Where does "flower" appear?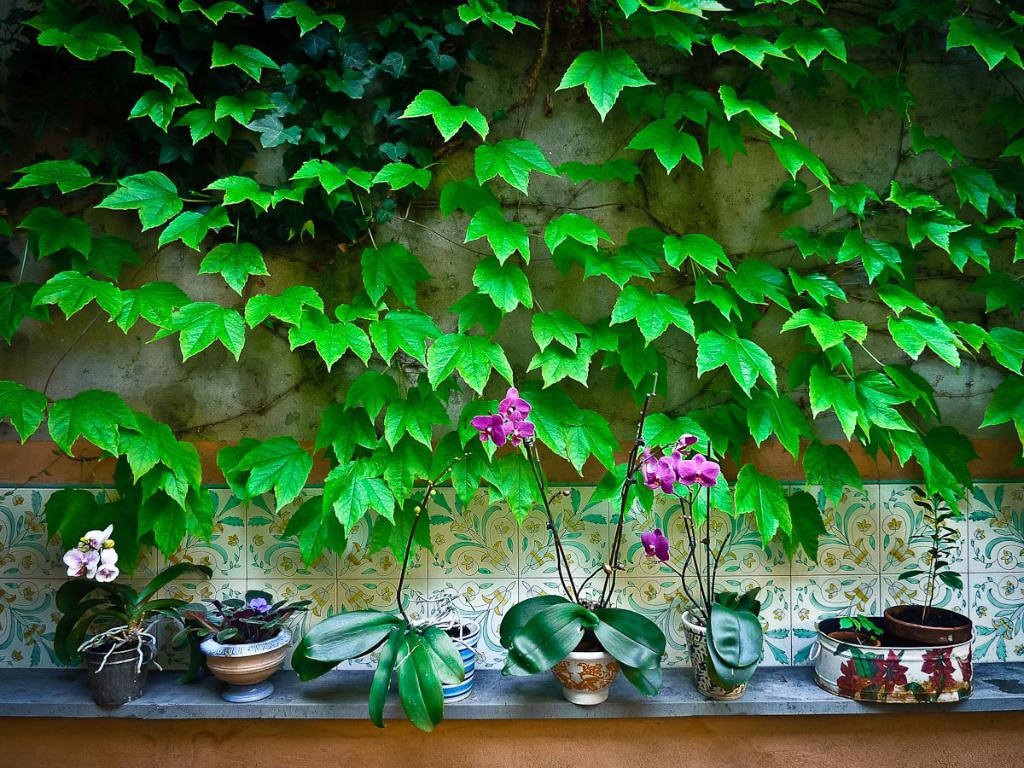
Appears at 989/615/1012/639.
